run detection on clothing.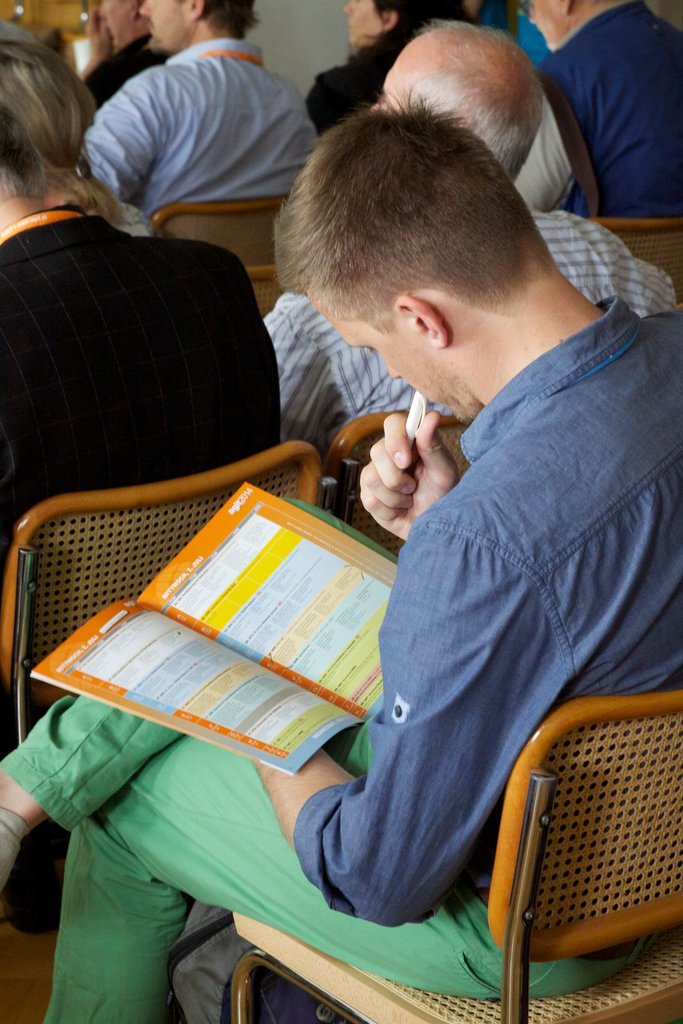
Result: <box>5,193,307,554</box>.
